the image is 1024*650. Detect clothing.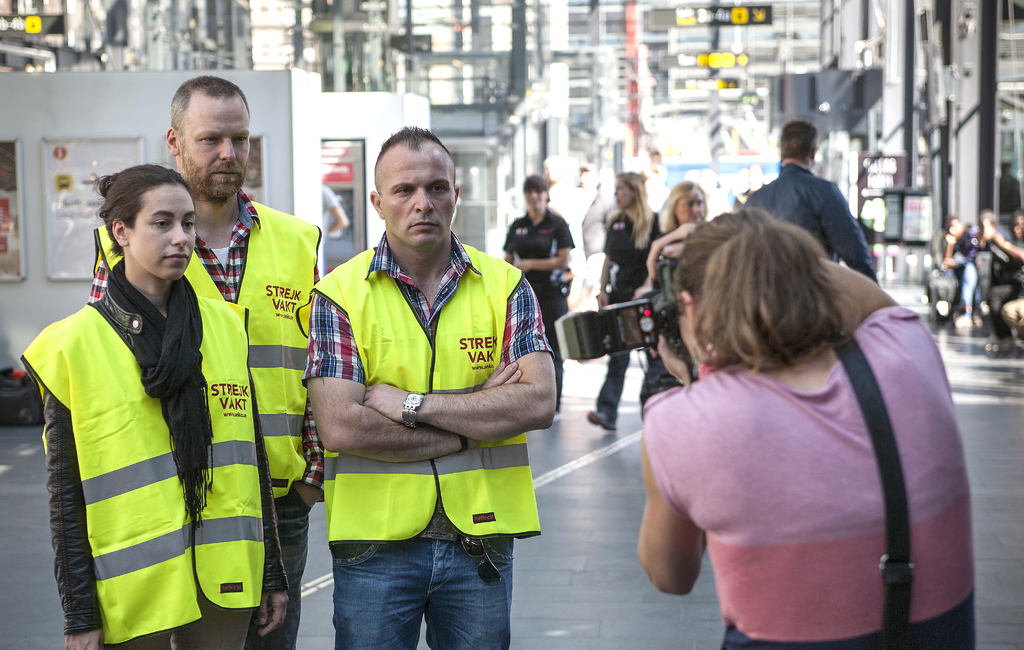
Detection: {"x1": 11, "y1": 288, "x2": 292, "y2": 649}.
